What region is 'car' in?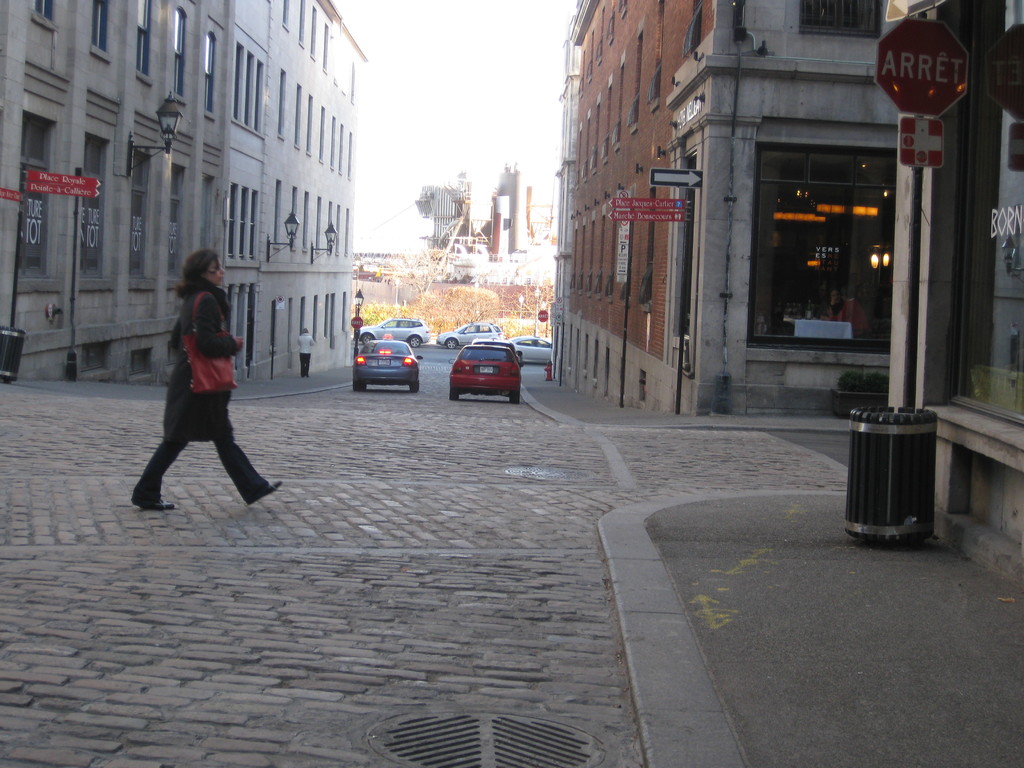
detection(366, 319, 422, 340).
